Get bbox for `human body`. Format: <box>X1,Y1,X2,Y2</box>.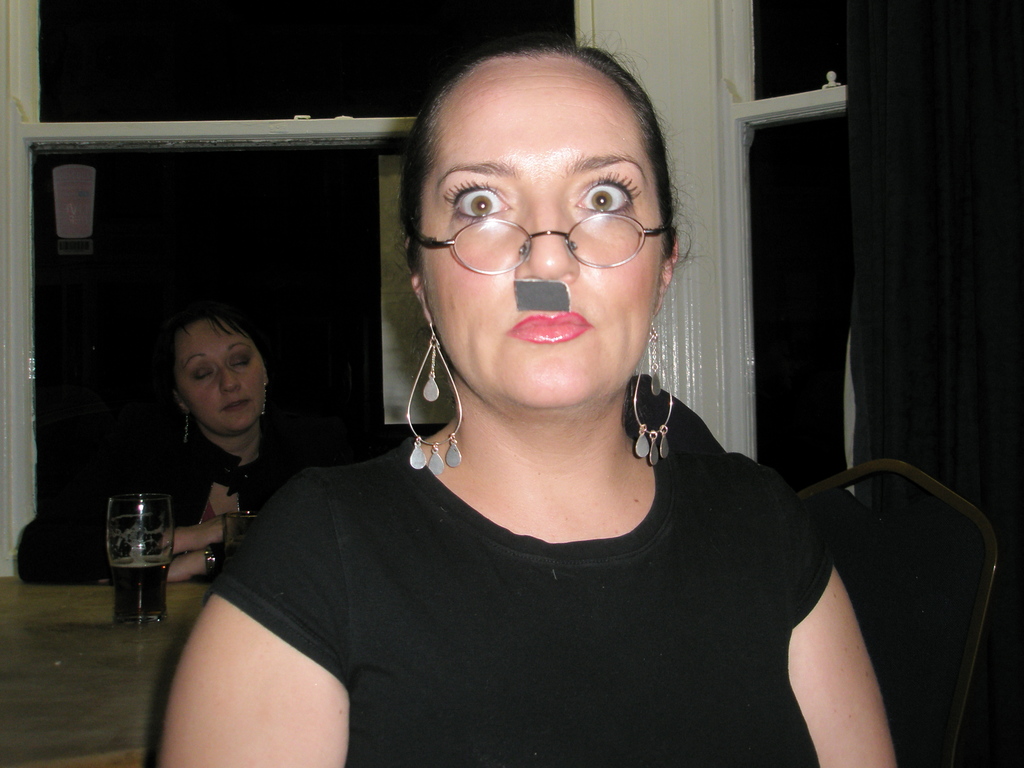
<box>236,50,854,737</box>.
